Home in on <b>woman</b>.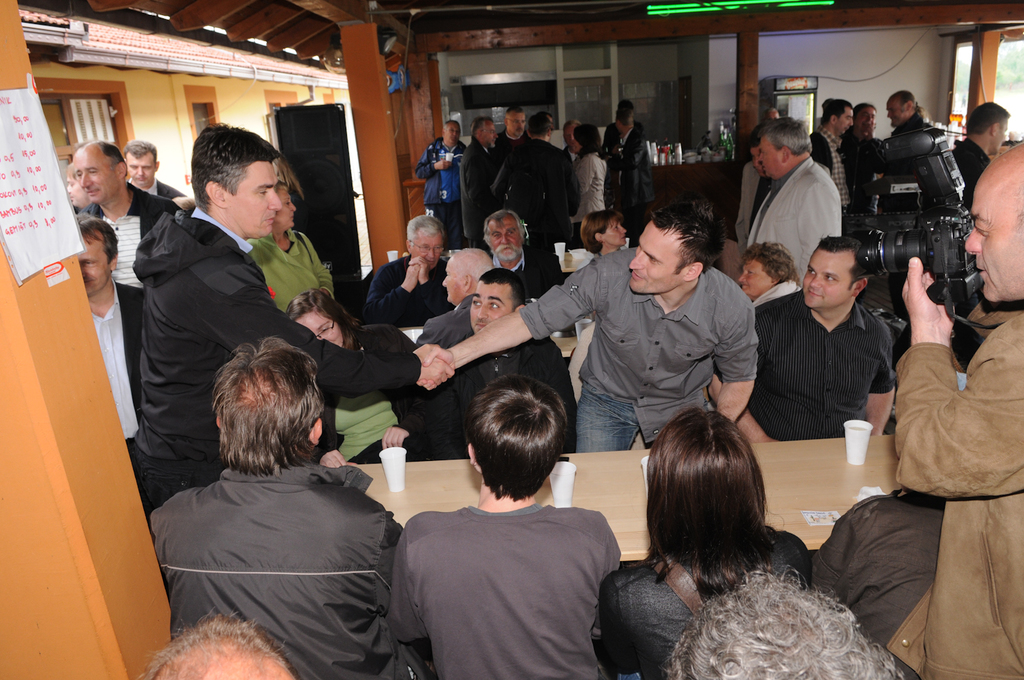
Homed in at {"left": 580, "top": 207, "right": 633, "bottom": 259}.
